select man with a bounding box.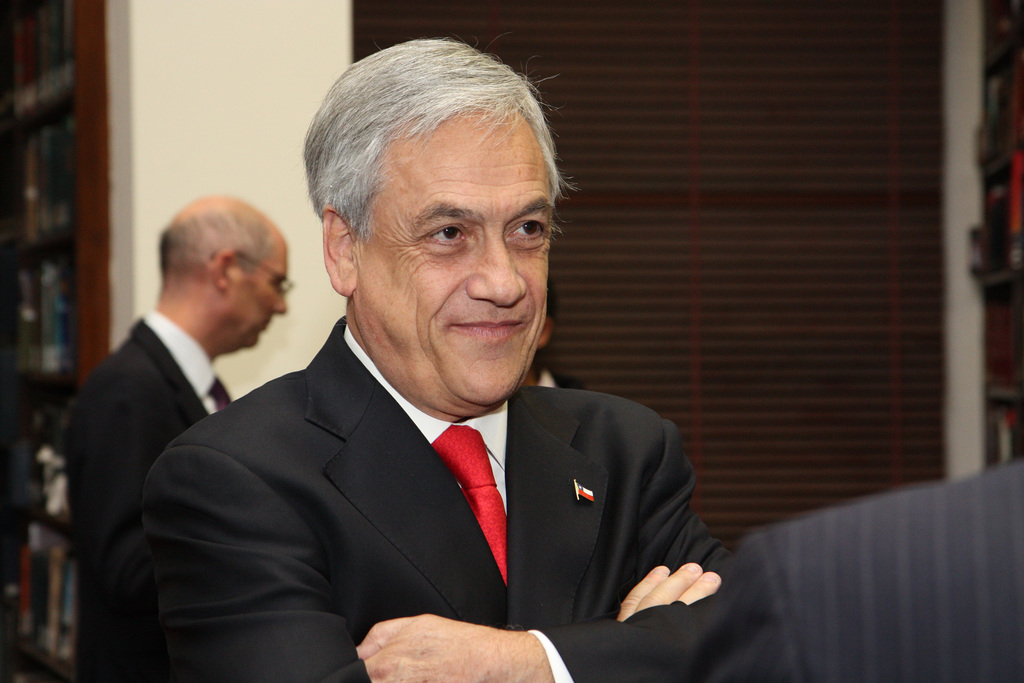
(x1=68, y1=186, x2=287, y2=682).
